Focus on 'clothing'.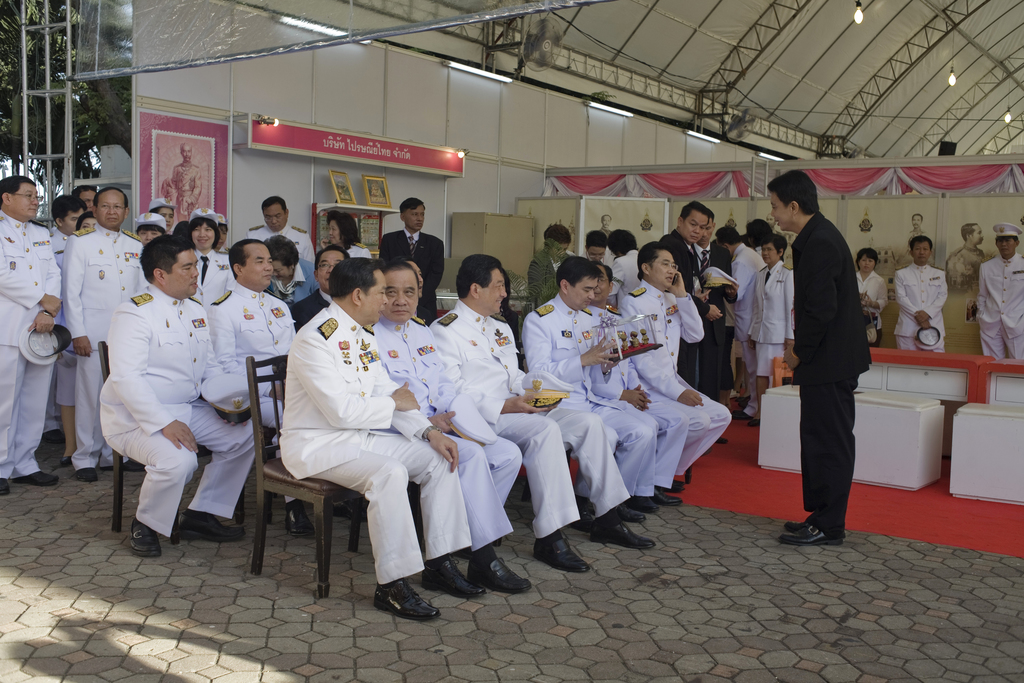
Focused at <bbox>753, 245, 765, 263</bbox>.
